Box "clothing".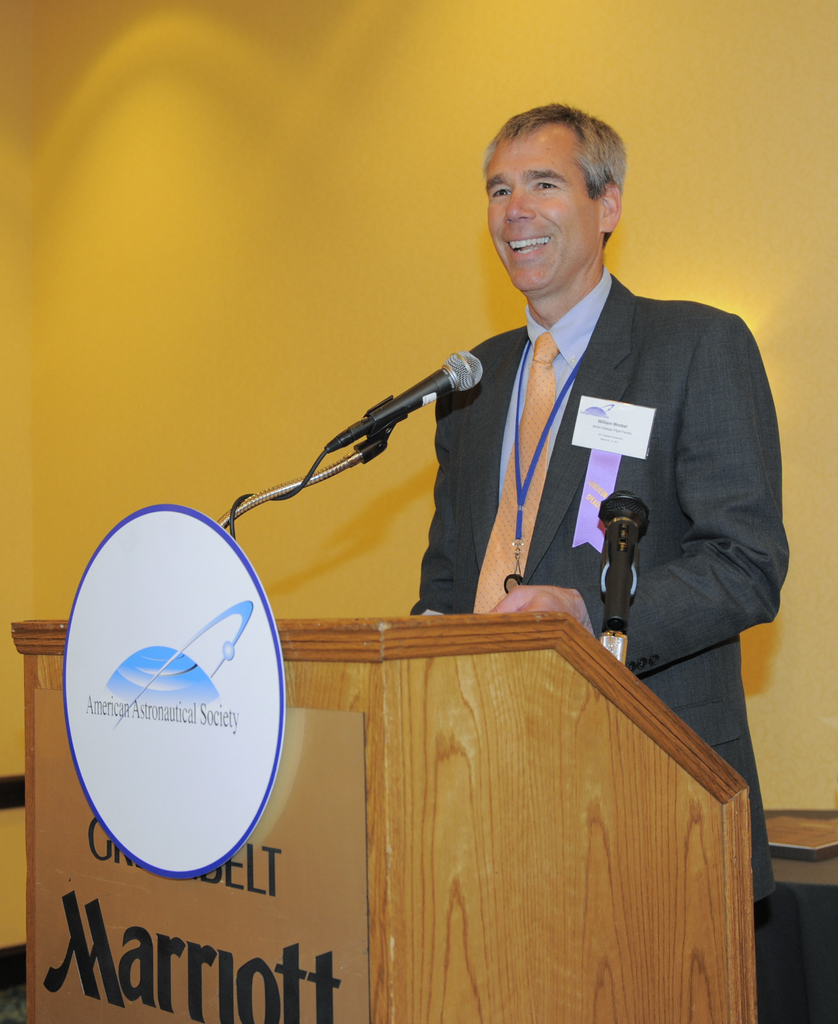
pyautogui.locateOnScreen(400, 262, 789, 922).
